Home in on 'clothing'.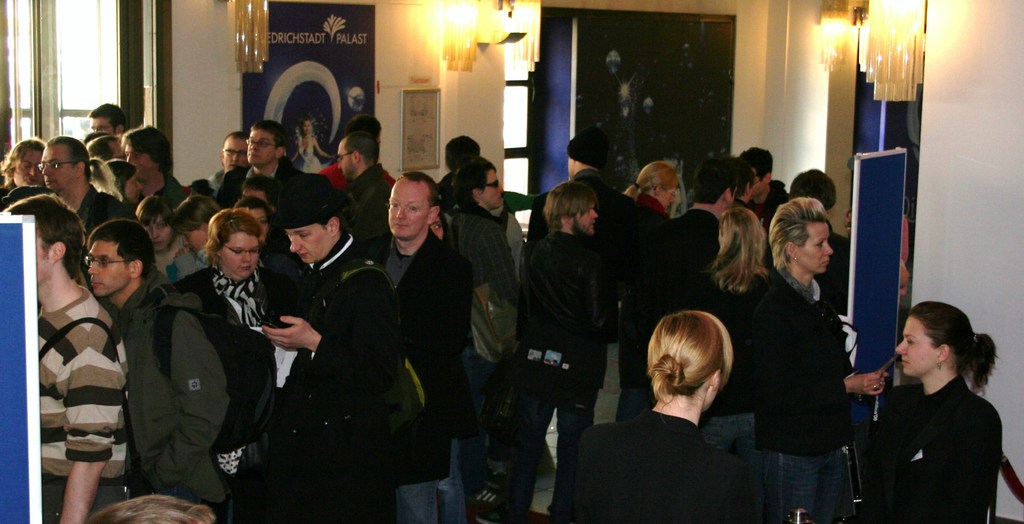
Homed in at BBox(498, 213, 624, 523).
